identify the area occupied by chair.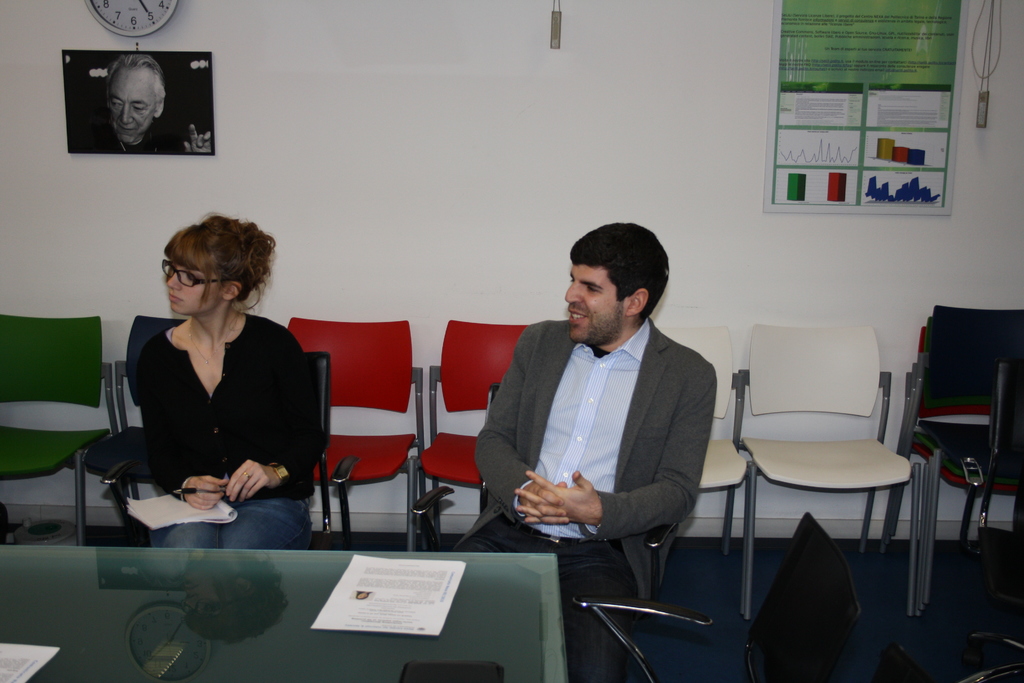
Area: crop(726, 313, 931, 580).
